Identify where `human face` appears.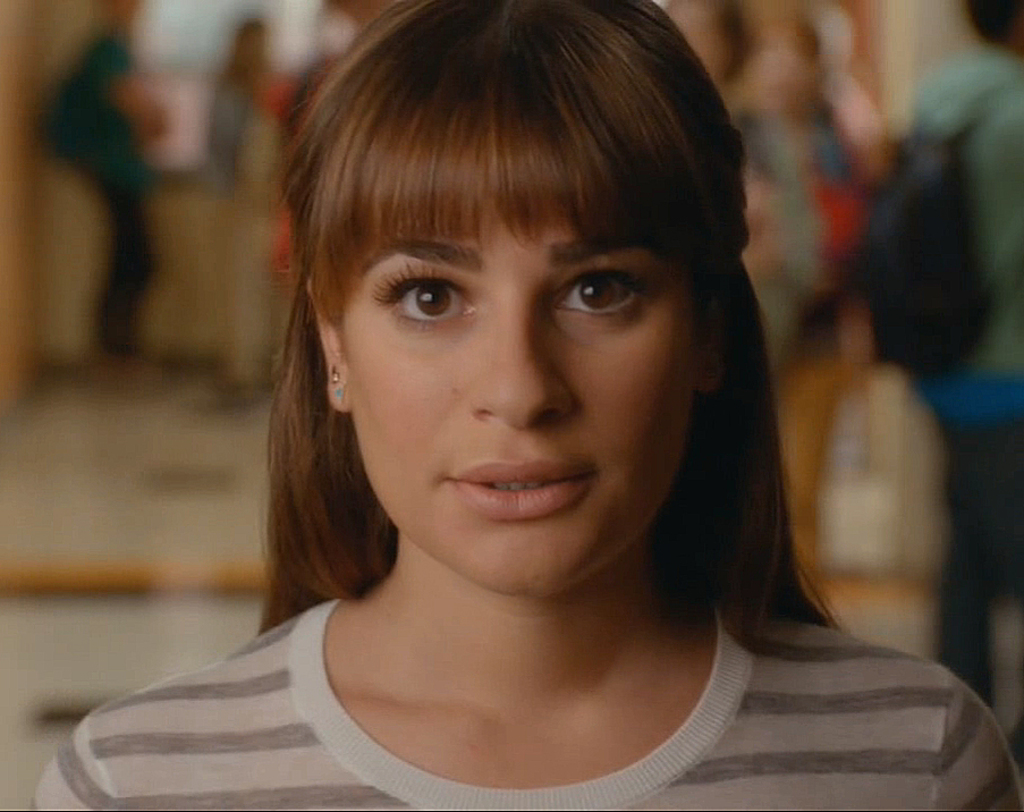
Appears at Rect(335, 192, 700, 595).
